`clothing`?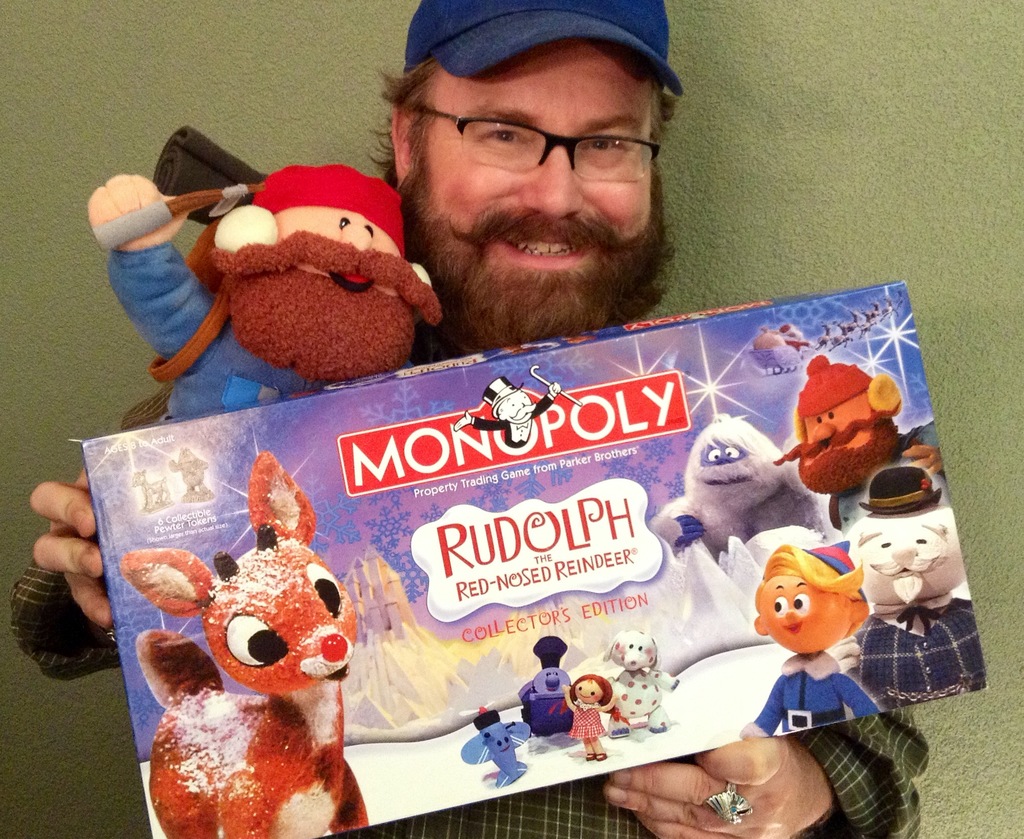
[757, 653, 879, 734]
